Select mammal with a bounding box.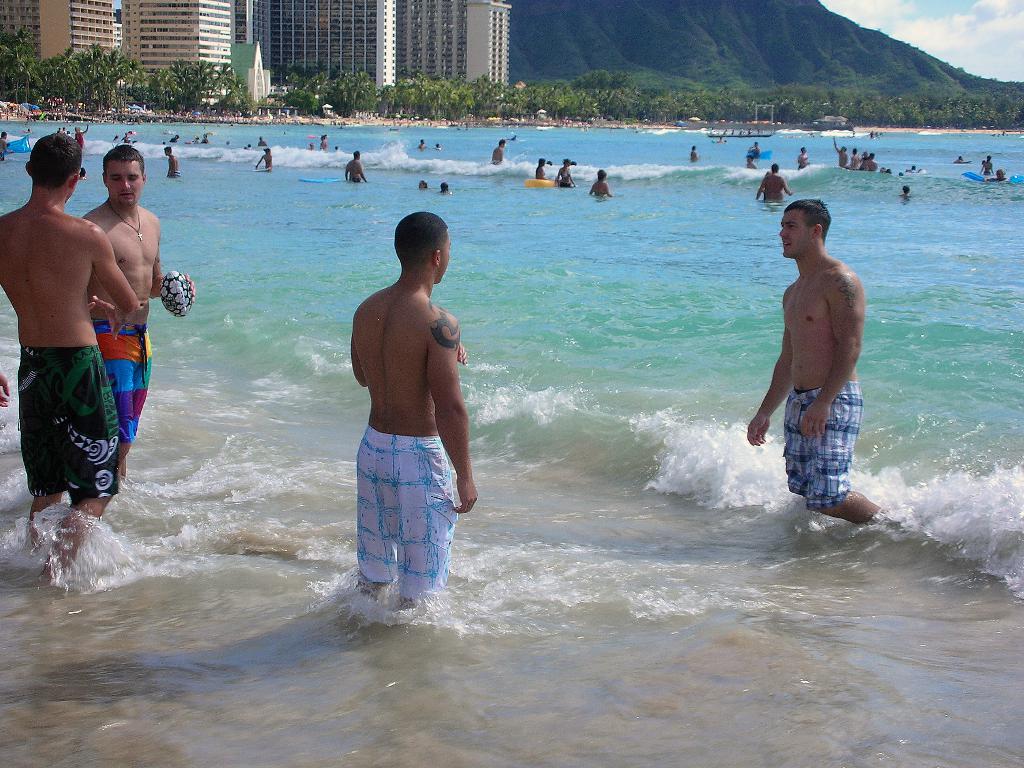
163/146/182/175.
